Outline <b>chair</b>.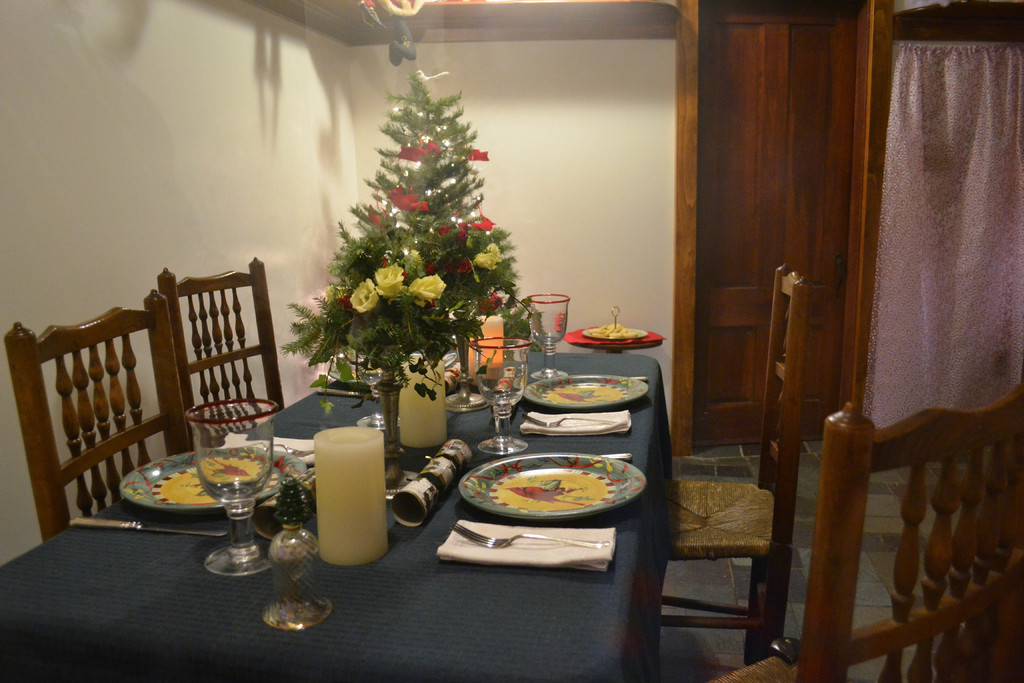
Outline: 699/379/1023/682.
